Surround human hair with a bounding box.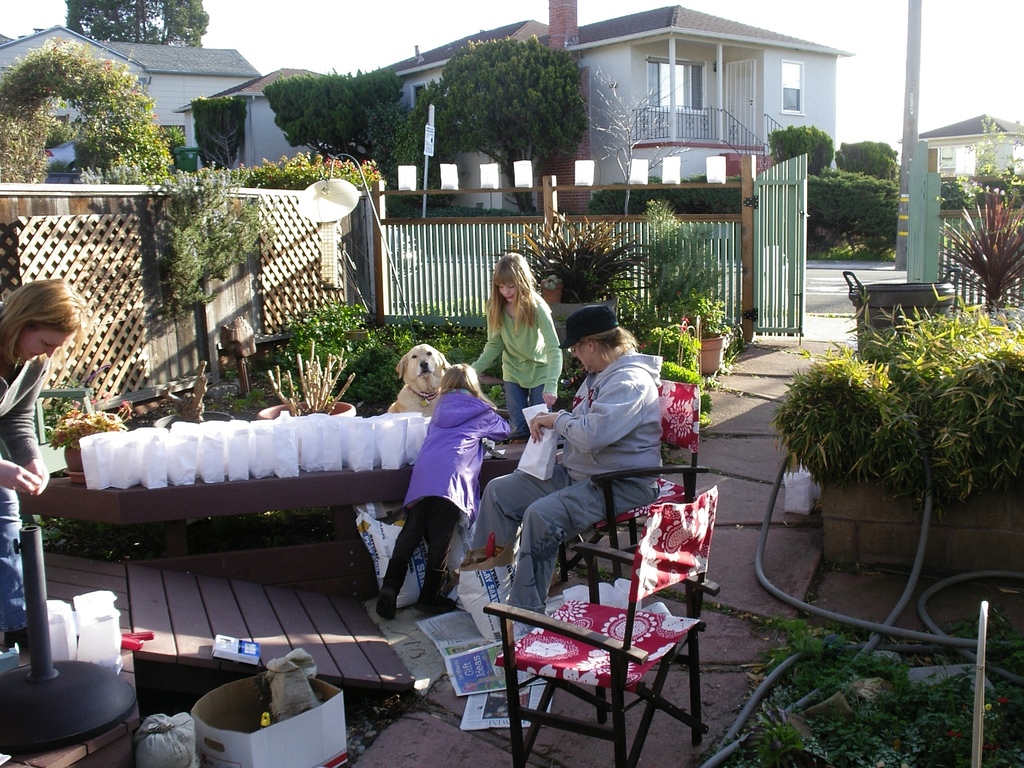
{"x1": 575, "y1": 321, "x2": 639, "y2": 369}.
